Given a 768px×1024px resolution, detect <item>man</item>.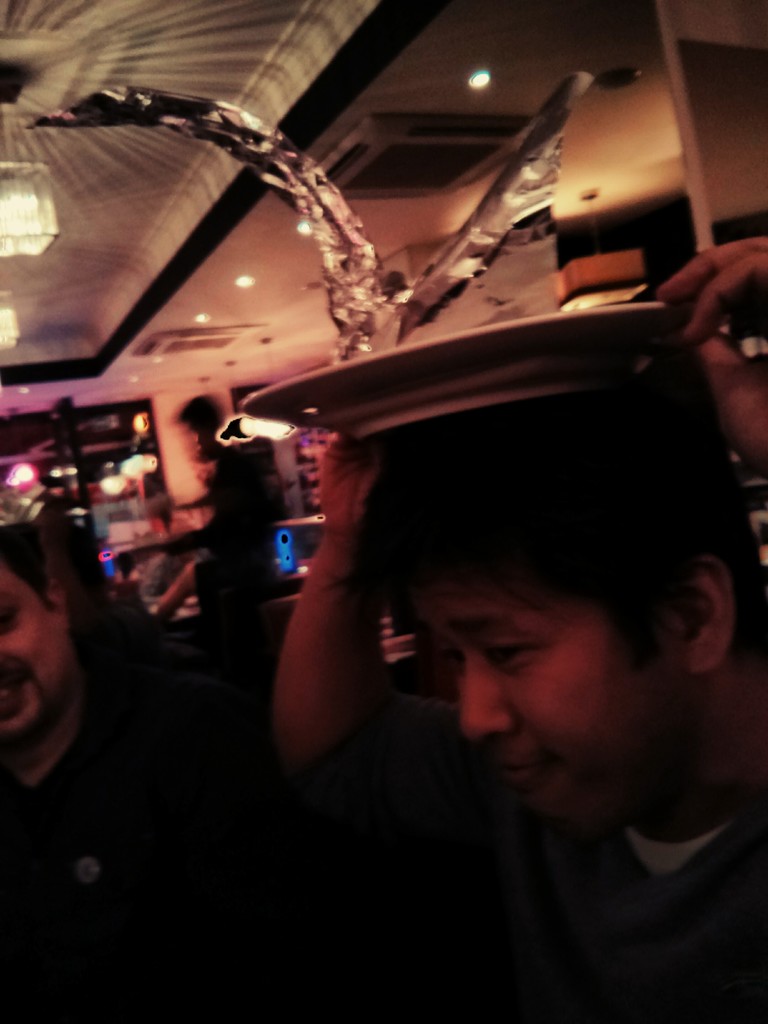
0/502/263/1023.
